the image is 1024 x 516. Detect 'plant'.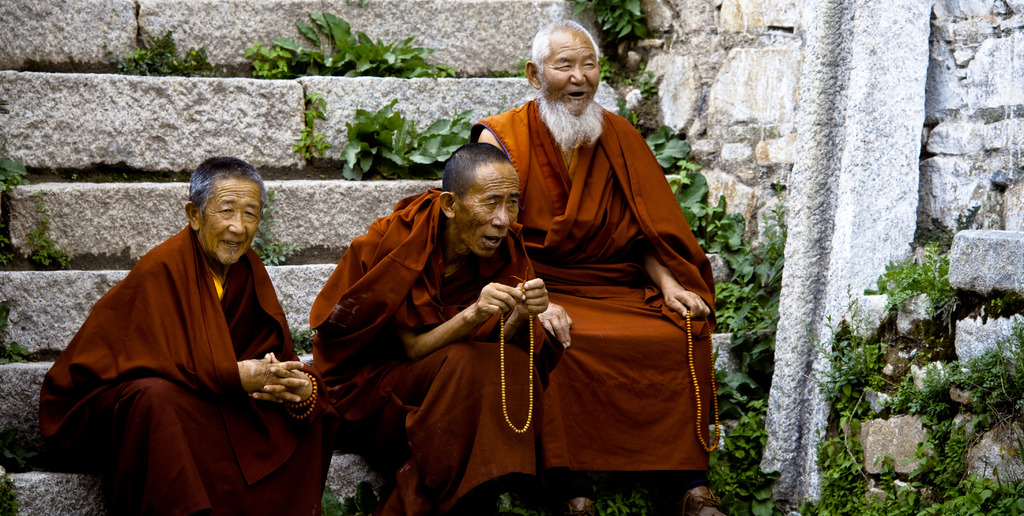
Detection: <box>290,324,315,357</box>.
